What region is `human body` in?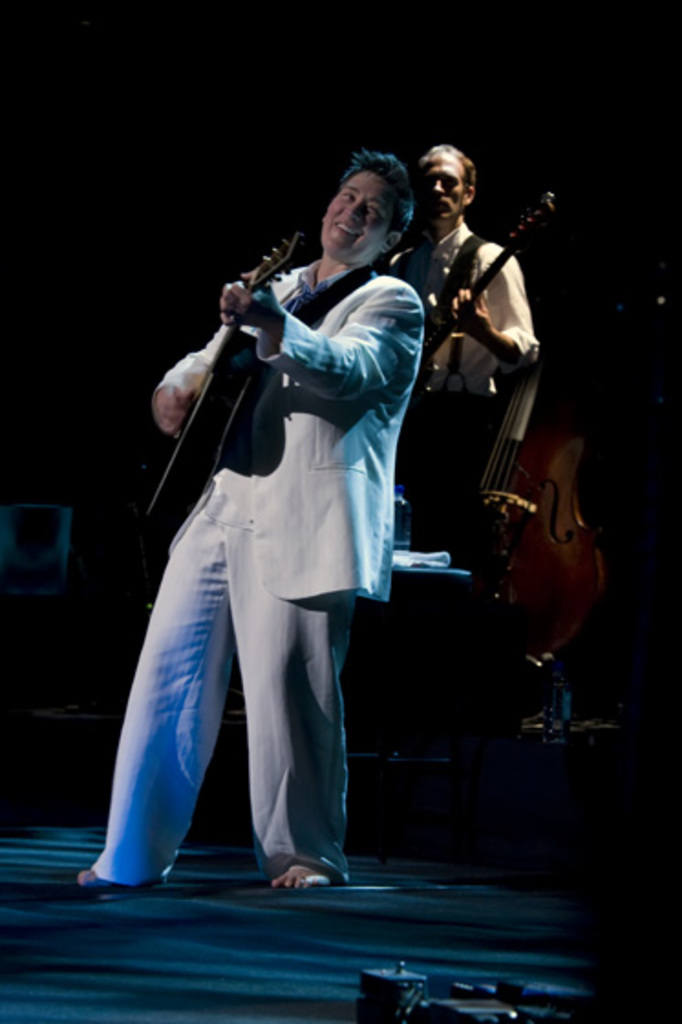
detection(382, 143, 536, 527).
